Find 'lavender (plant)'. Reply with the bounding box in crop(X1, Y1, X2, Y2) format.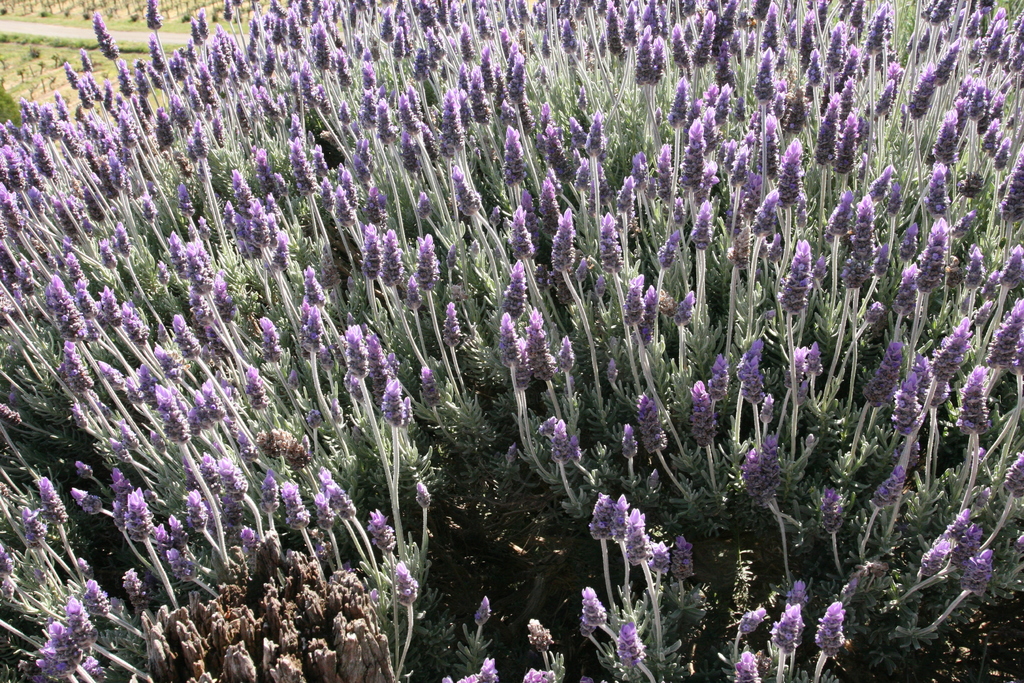
crop(620, 272, 643, 327).
